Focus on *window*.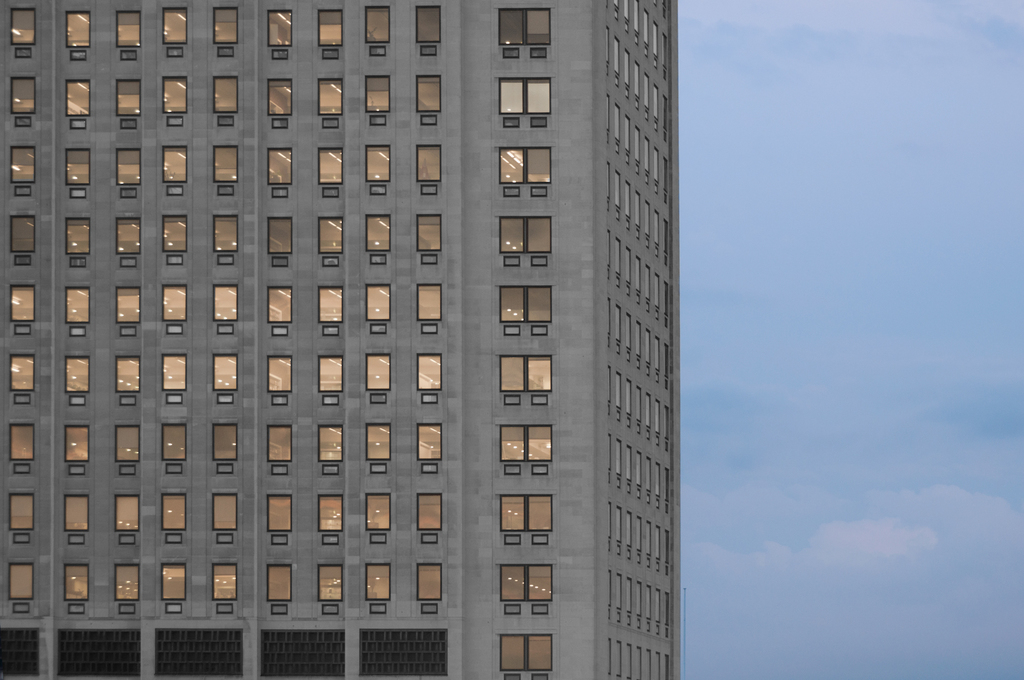
Focused at [408,139,444,195].
